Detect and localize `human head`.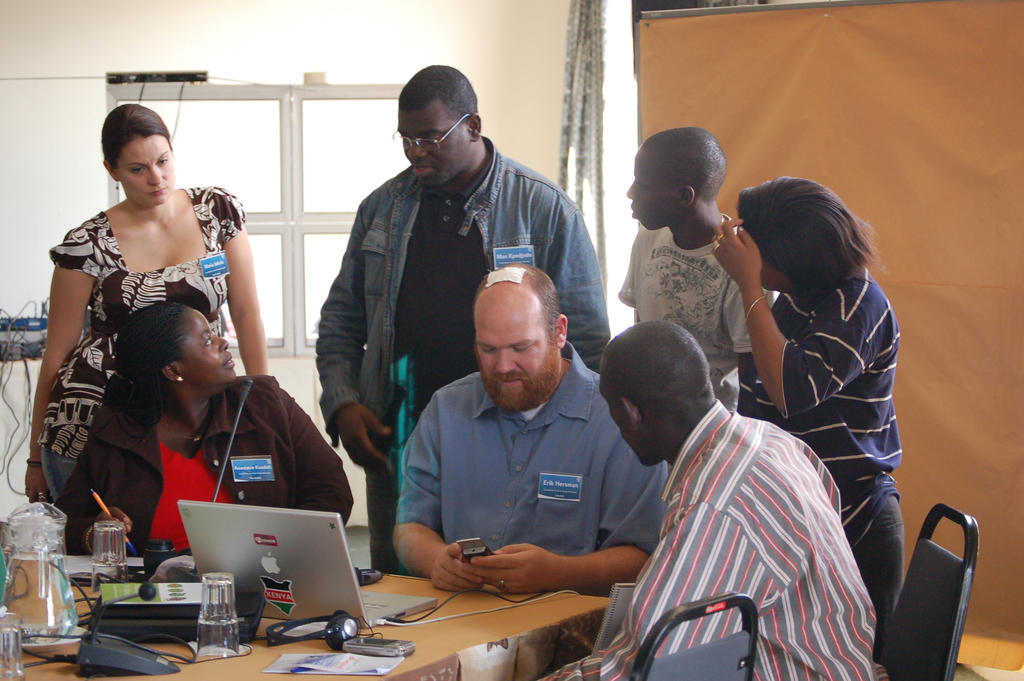
Localized at <bbox>624, 124, 725, 231</bbox>.
